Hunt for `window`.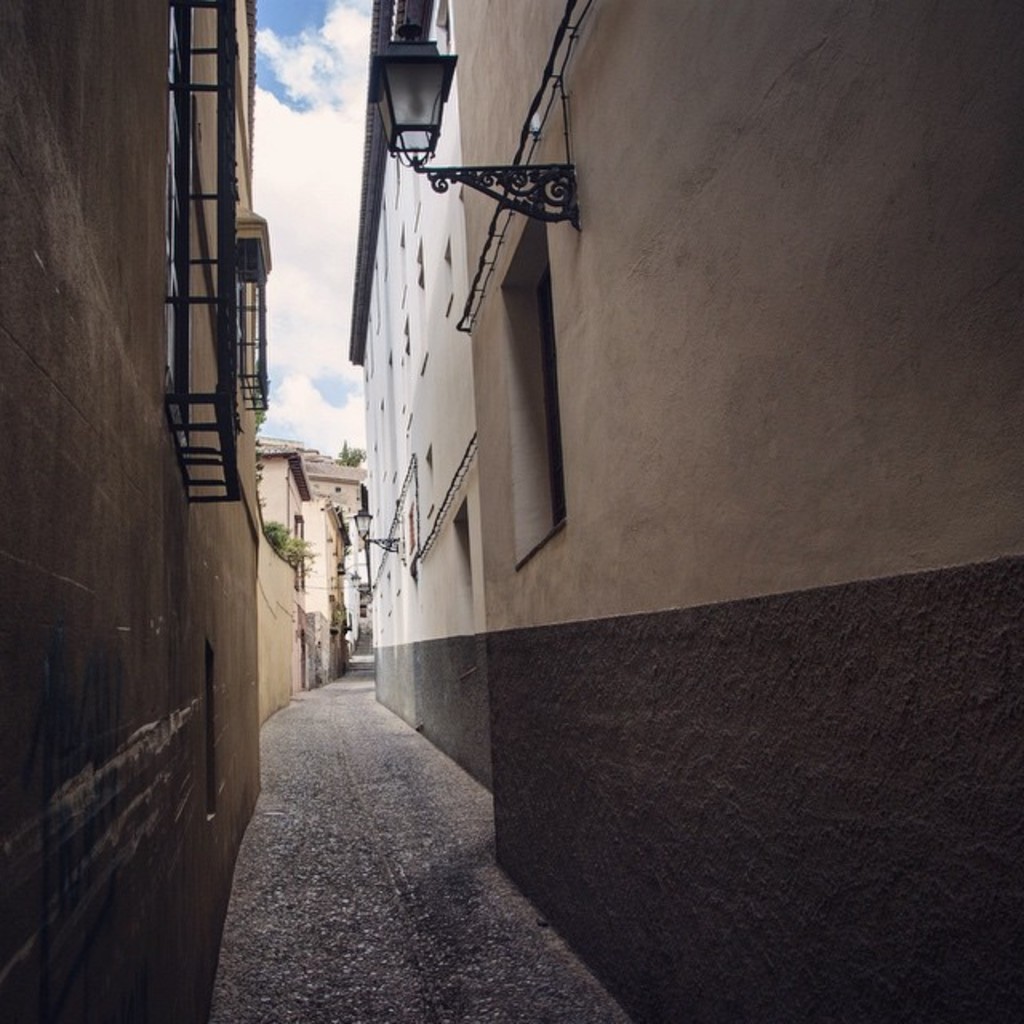
Hunted down at l=296, t=512, r=306, b=590.
